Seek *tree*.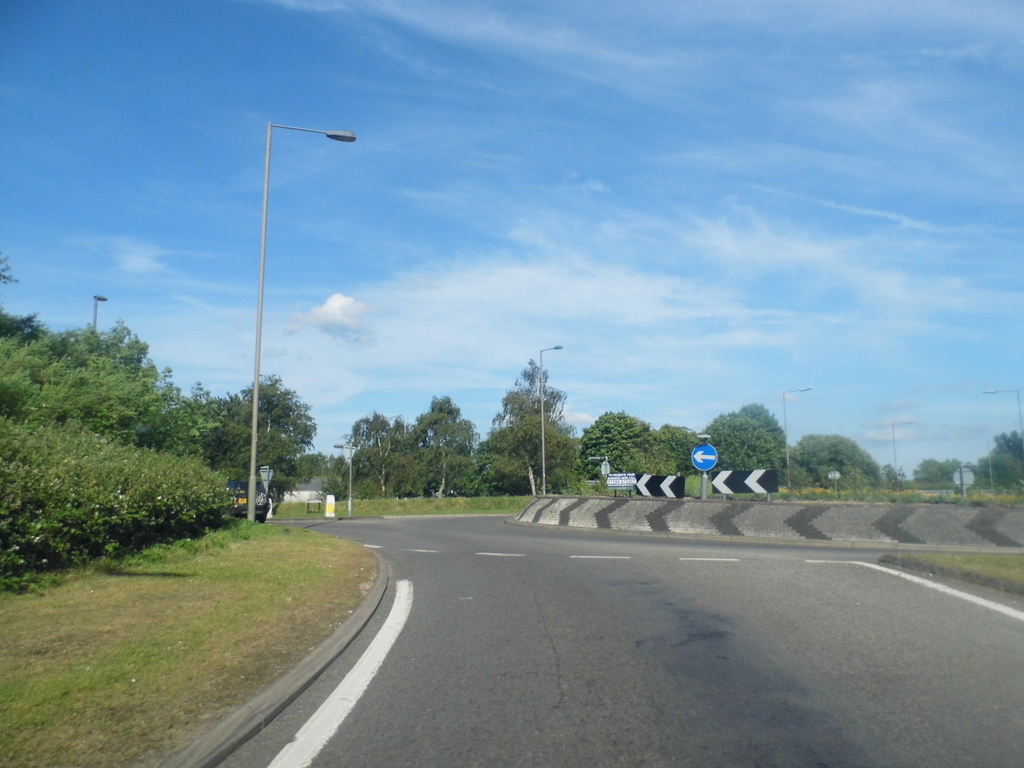
crop(220, 361, 303, 509).
